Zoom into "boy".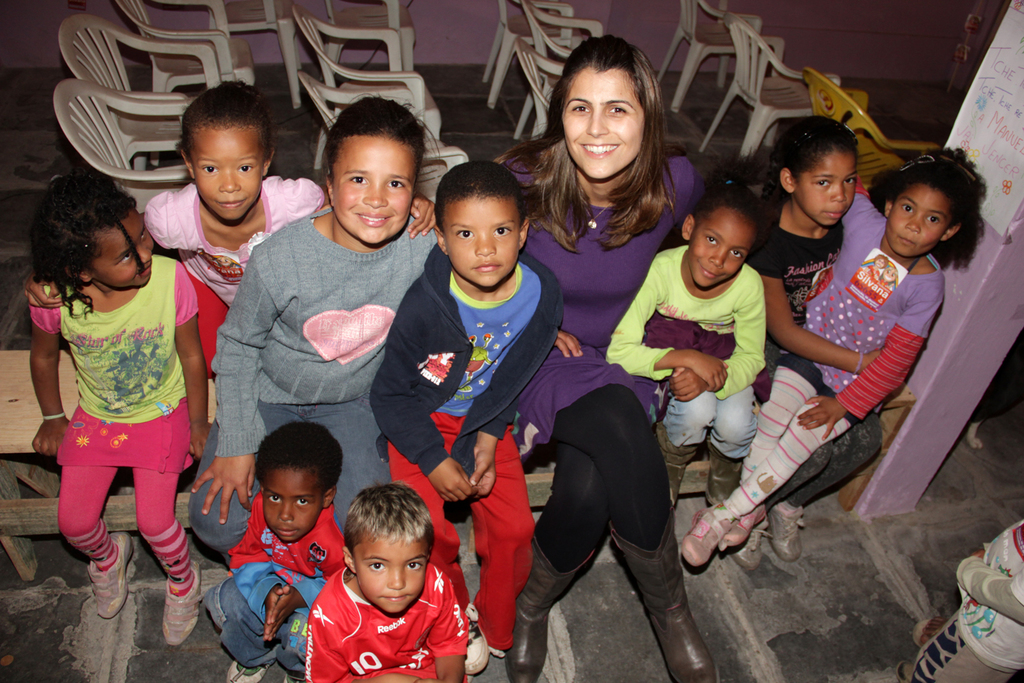
Zoom target: select_region(216, 417, 351, 660).
